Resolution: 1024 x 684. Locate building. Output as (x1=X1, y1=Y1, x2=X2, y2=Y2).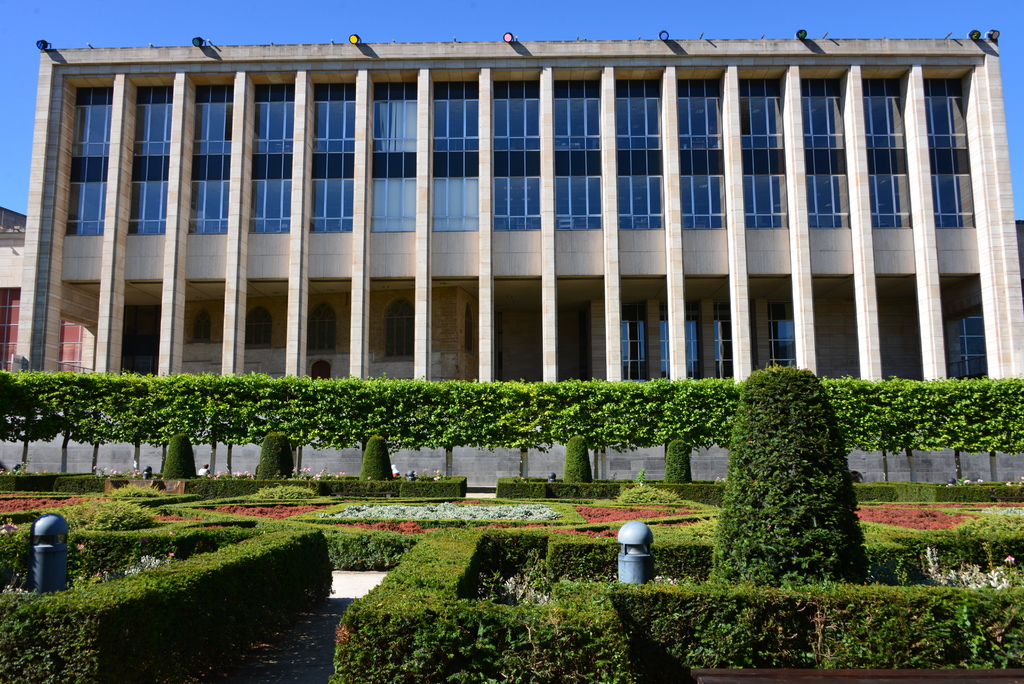
(x1=0, y1=30, x2=1023, y2=493).
